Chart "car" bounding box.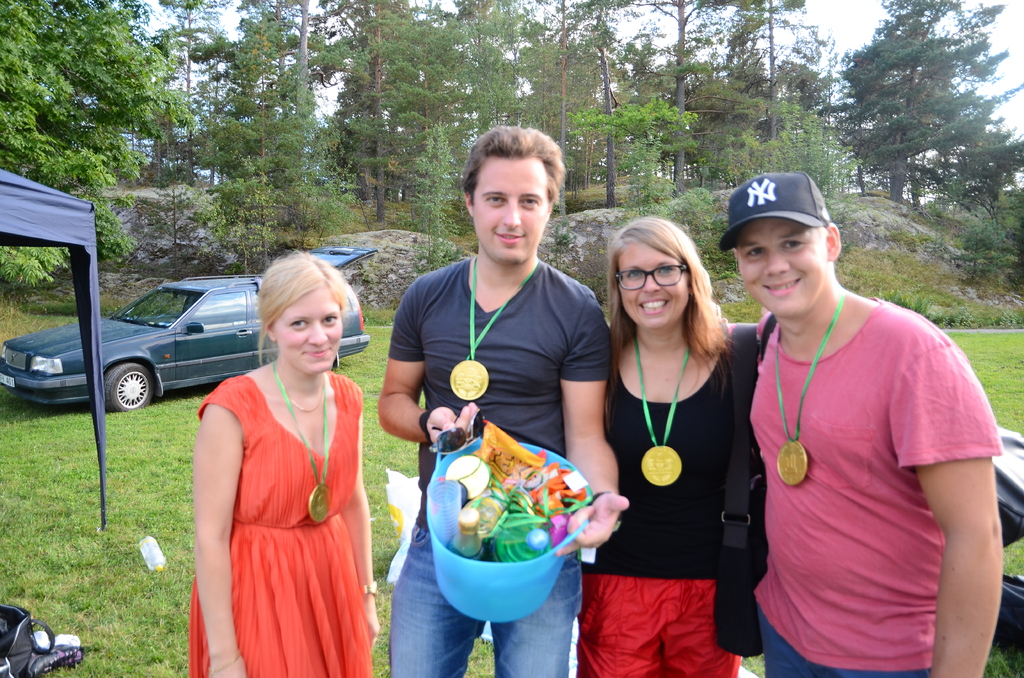
Charted: box(0, 238, 381, 414).
